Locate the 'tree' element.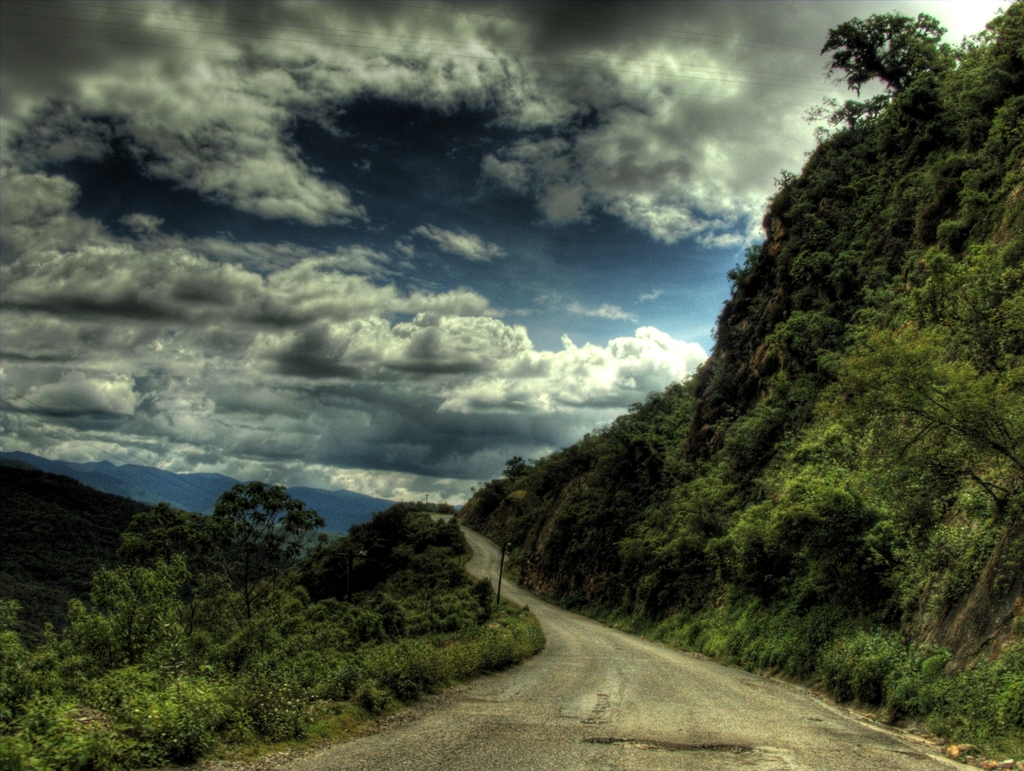
Element bbox: [x1=817, y1=11, x2=954, y2=93].
